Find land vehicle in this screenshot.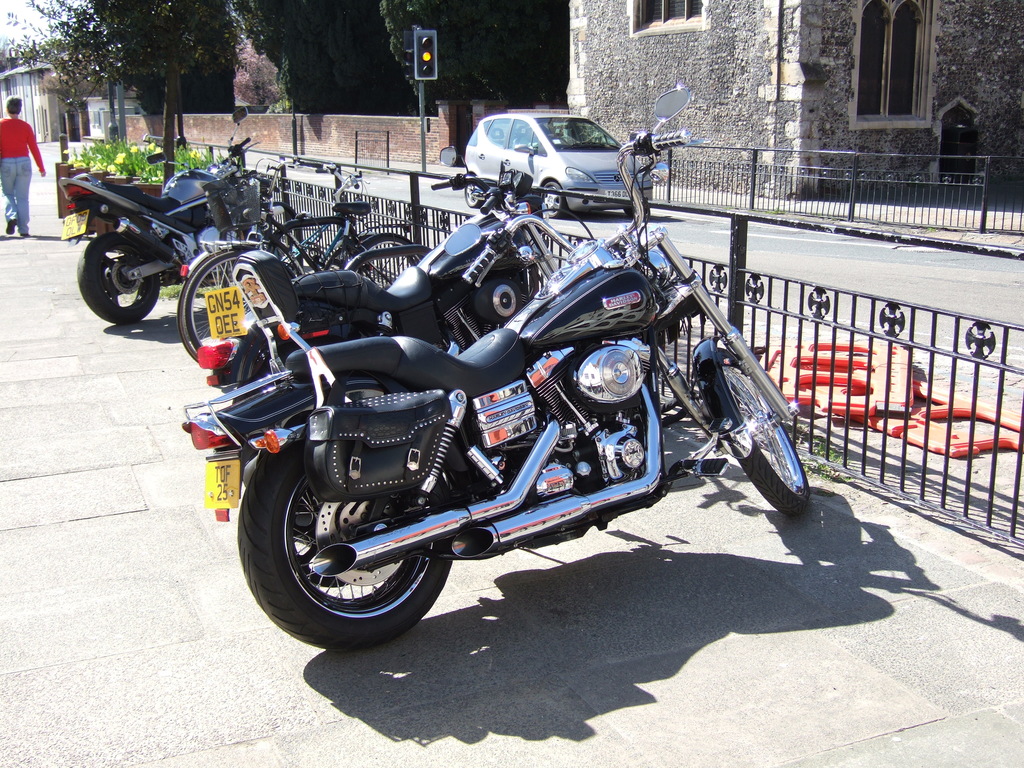
The bounding box for land vehicle is 179/167/422/358.
